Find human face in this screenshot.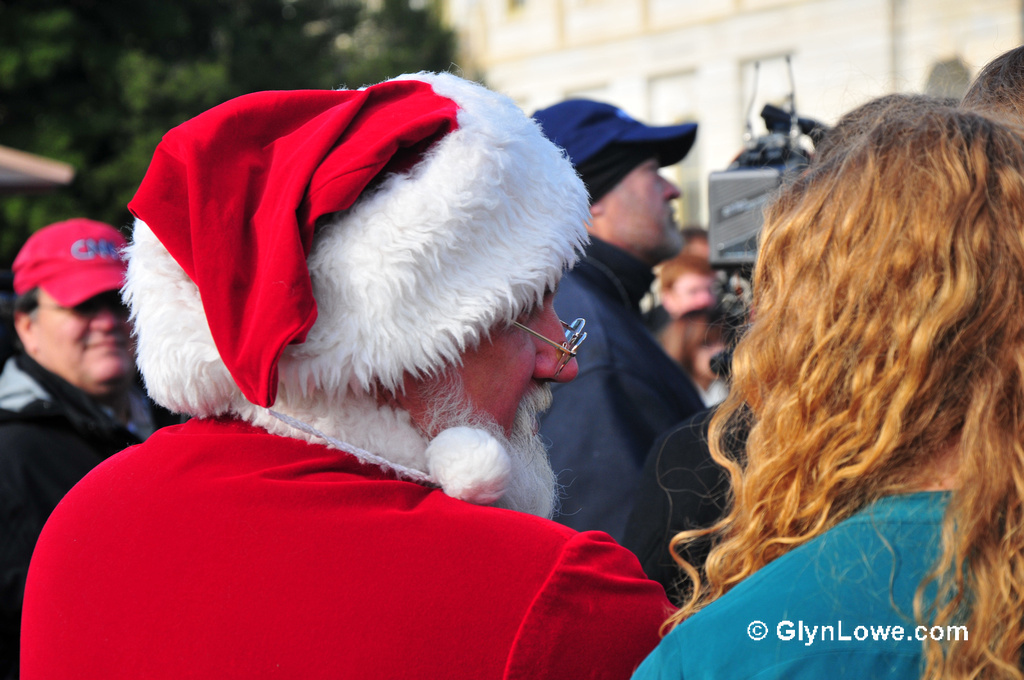
The bounding box for human face is bbox=[390, 278, 581, 467].
